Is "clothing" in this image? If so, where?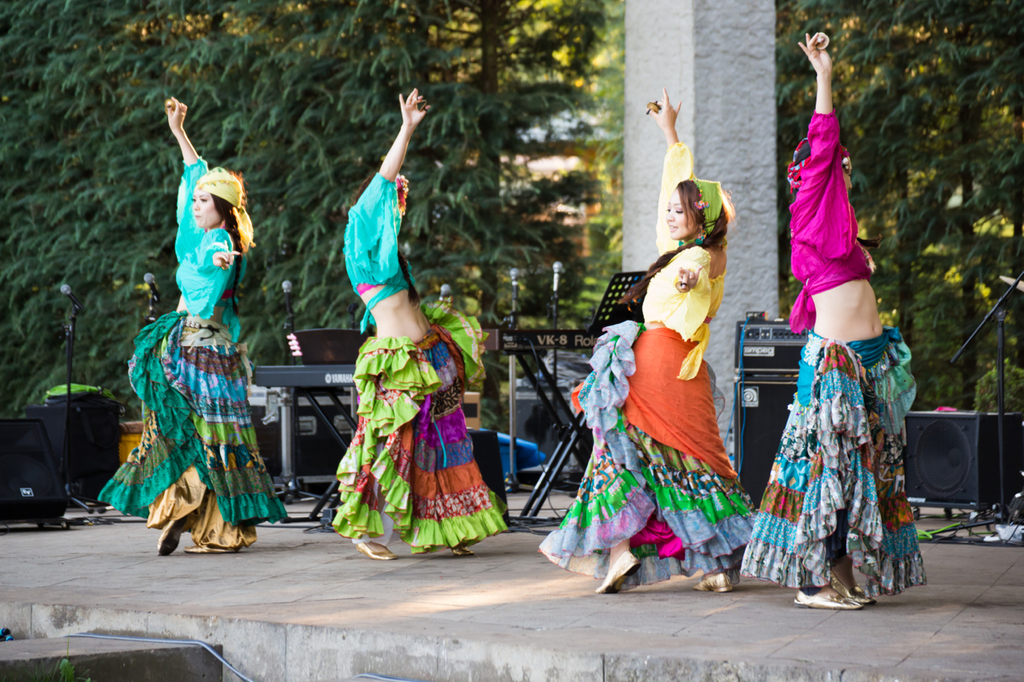
Yes, at {"x1": 731, "y1": 105, "x2": 934, "y2": 602}.
